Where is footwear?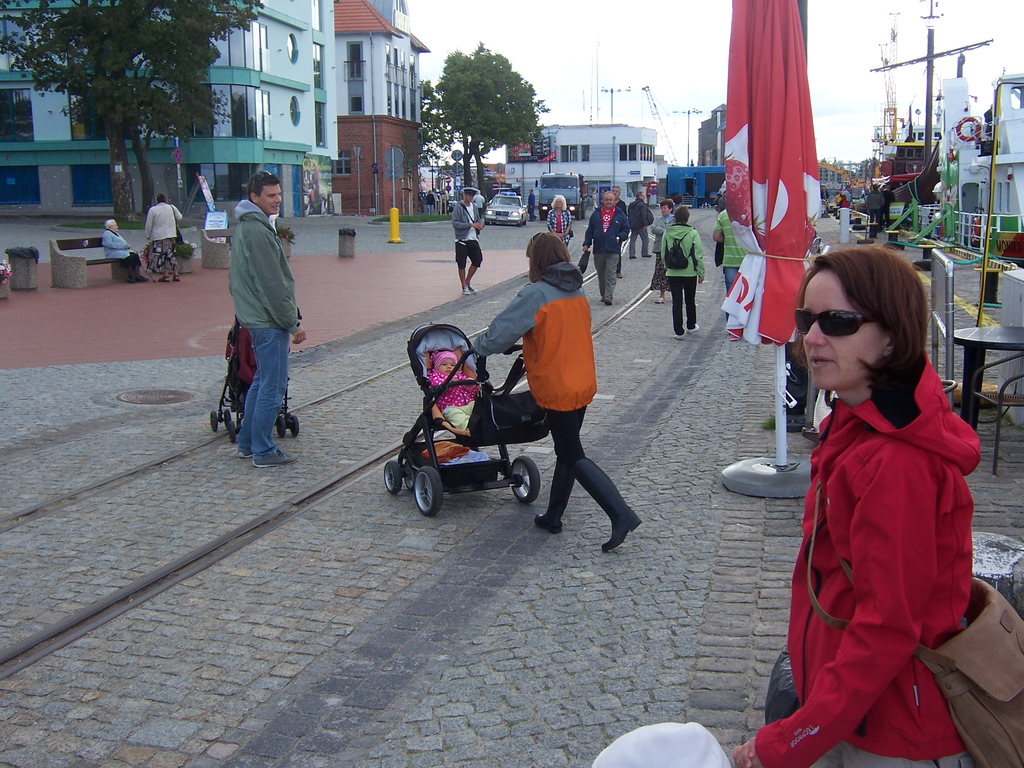
<bbox>539, 508, 558, 532</bbox>.
